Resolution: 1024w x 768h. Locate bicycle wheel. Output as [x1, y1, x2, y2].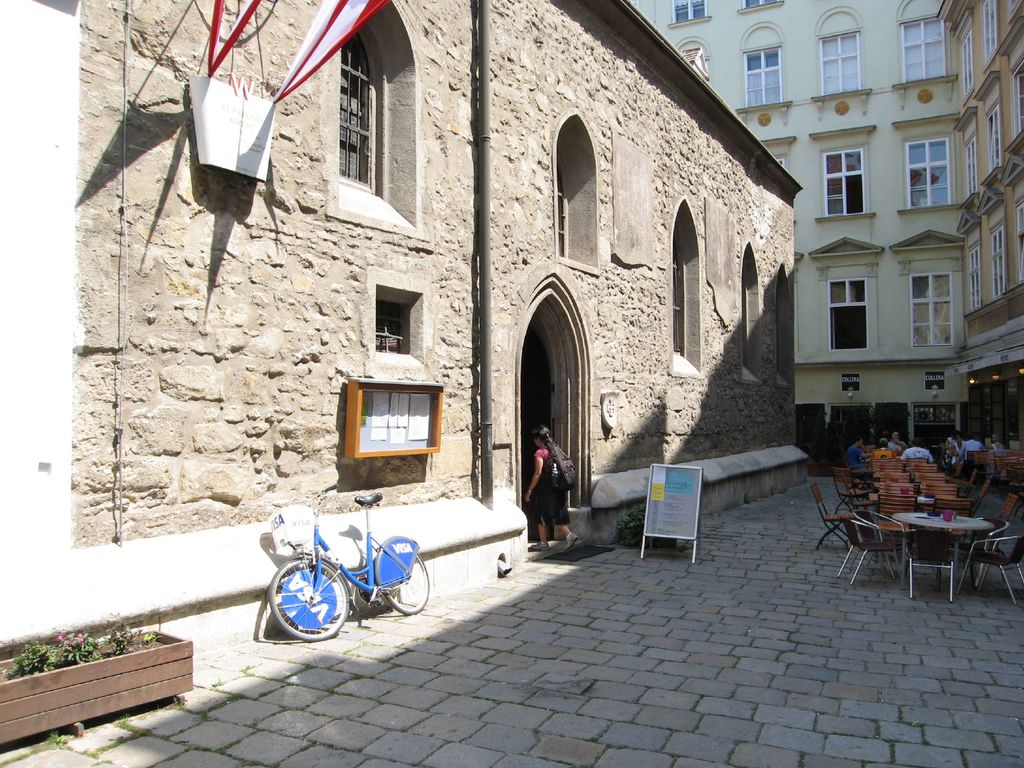
[371, 532, 431, 614].
